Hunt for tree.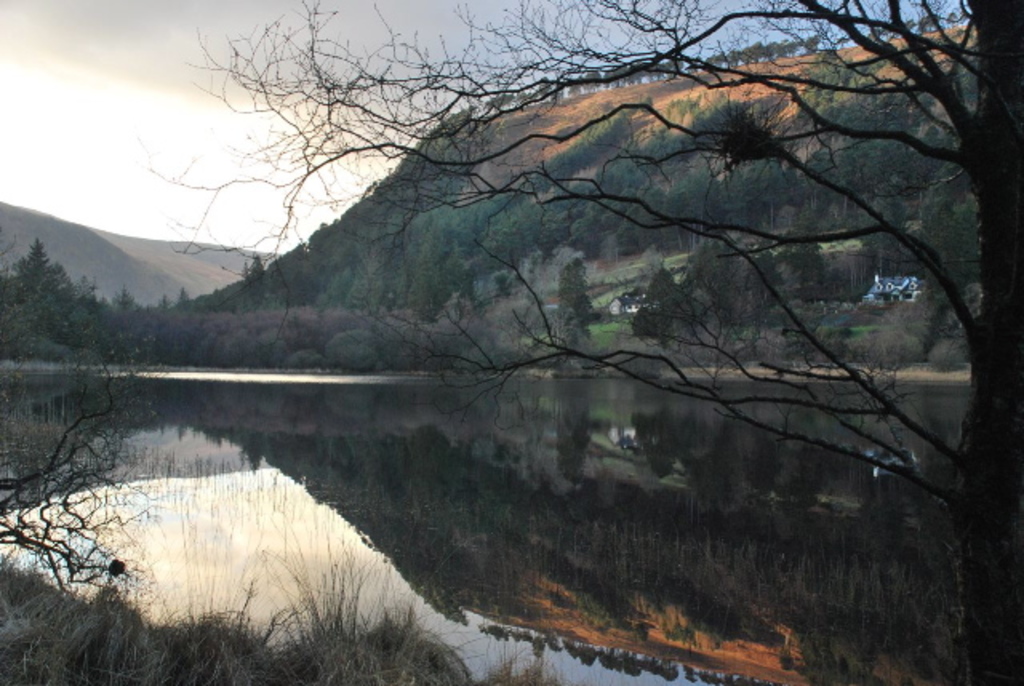
Hunted down at locate(136, 0, 1022, 684).
